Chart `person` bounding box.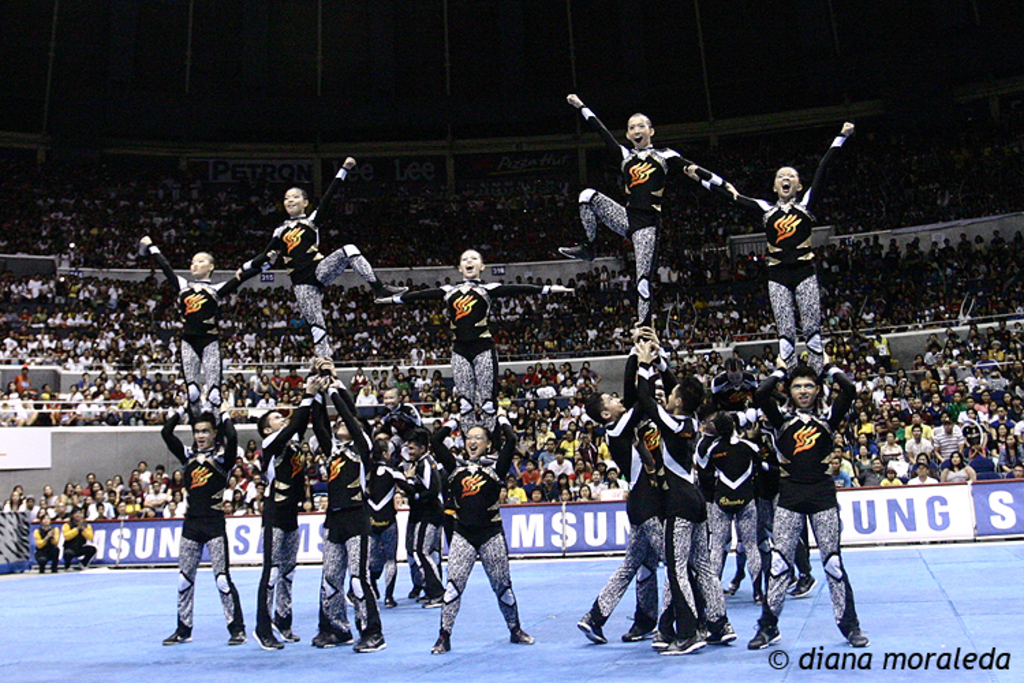
Charted: region(769, 346, 860, 663).
